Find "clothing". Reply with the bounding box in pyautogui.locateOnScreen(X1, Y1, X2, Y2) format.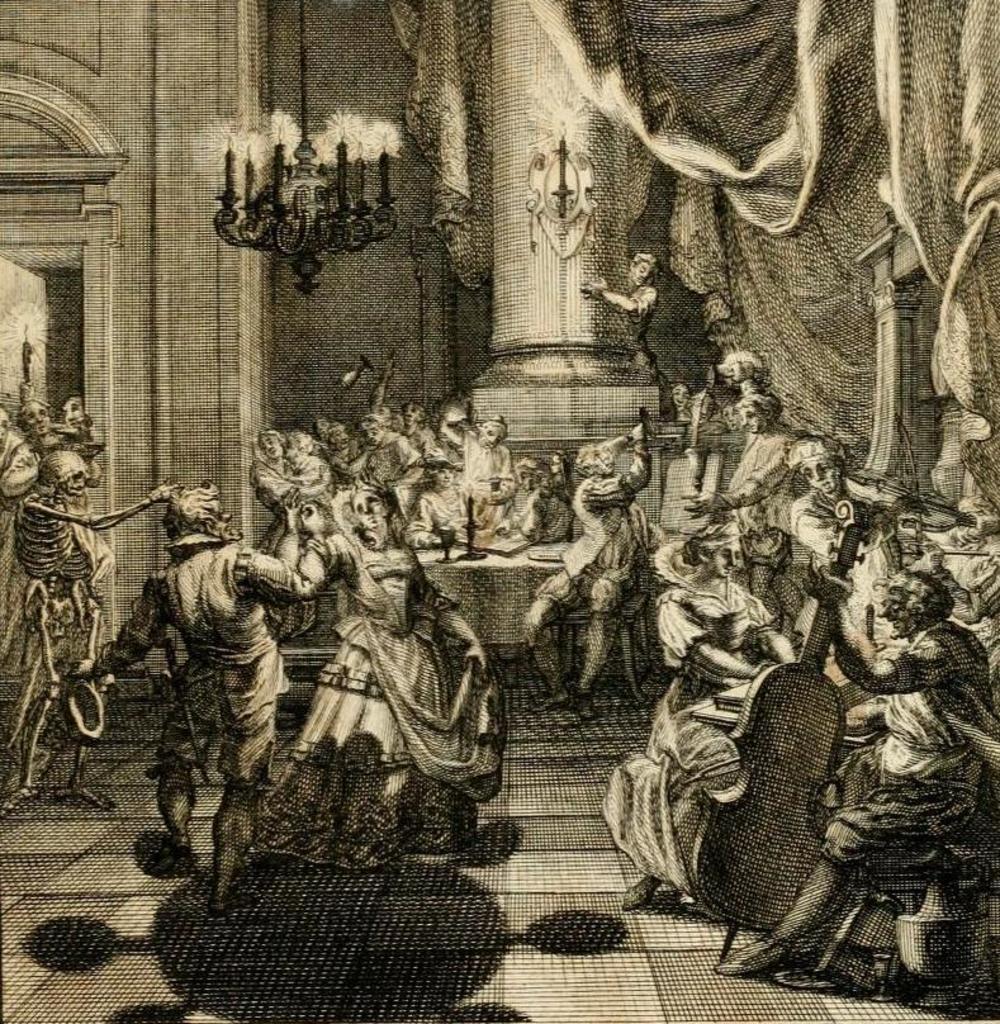
pyautogui.locateOnScreen(715, 432, 800, 547).
